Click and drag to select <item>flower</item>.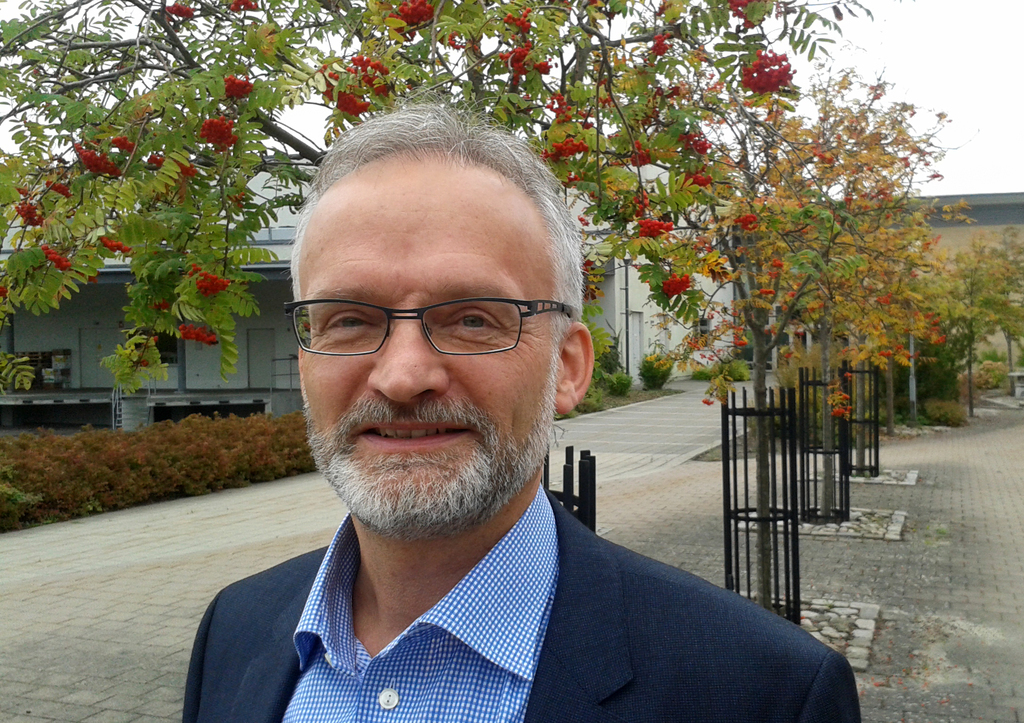
Selection: (left=630, top=185, right=649, bottom=218).
